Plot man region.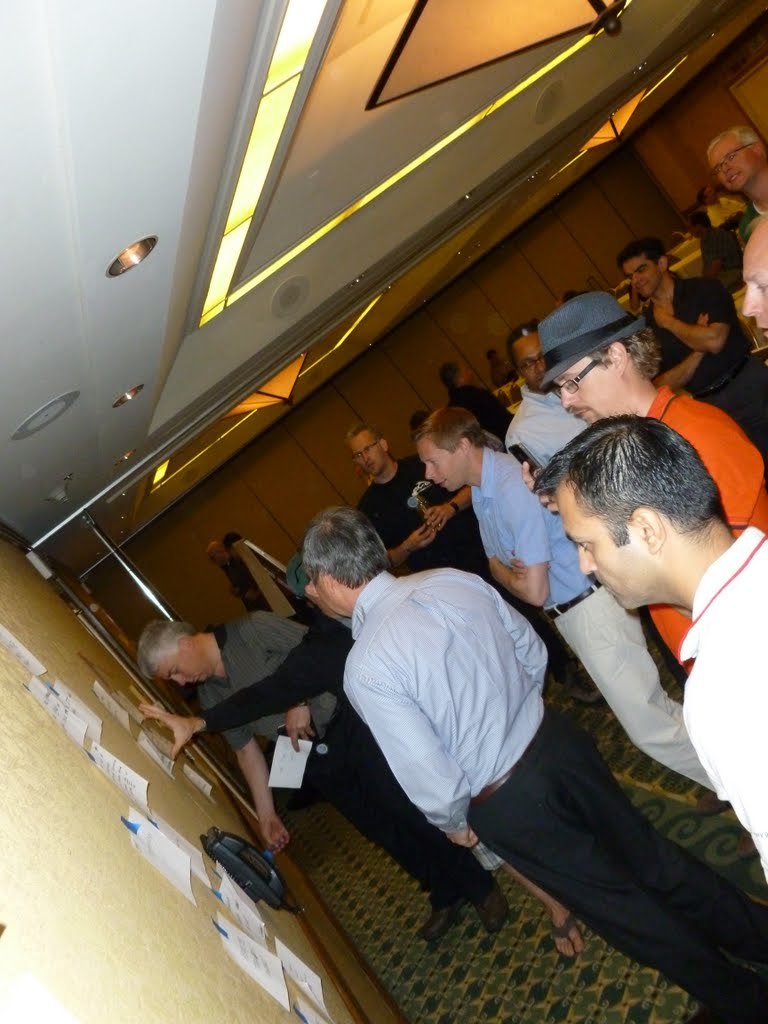
Plotted at BBox(298, 505, 767, 1023).
